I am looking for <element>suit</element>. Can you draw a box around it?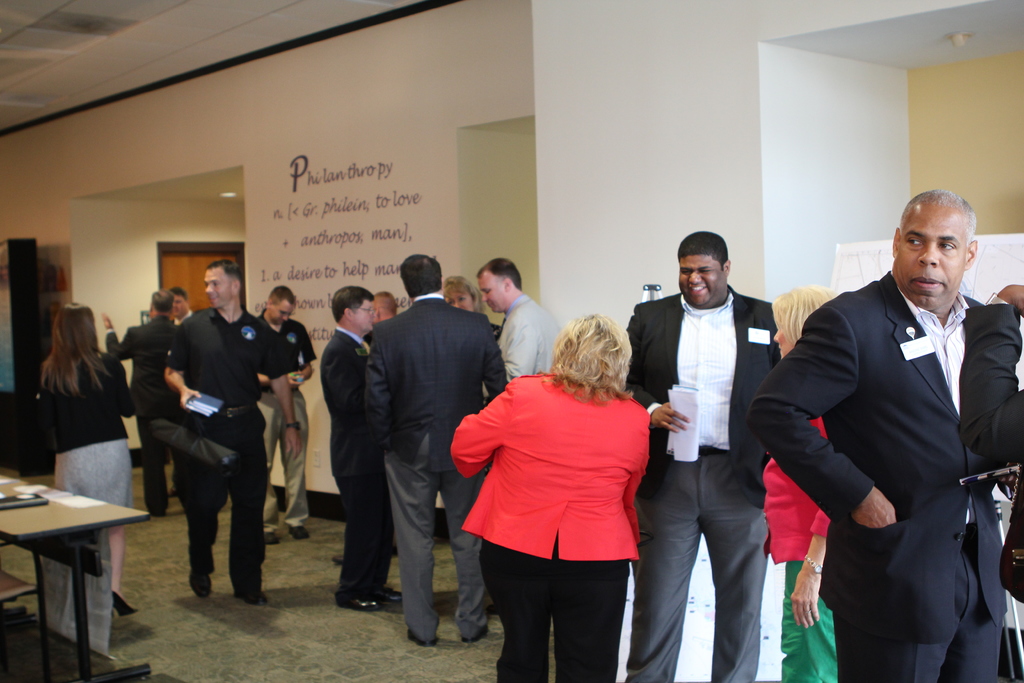
Sure, the bounding box is (x1=103, y1=314, x2=177, y2=512).
